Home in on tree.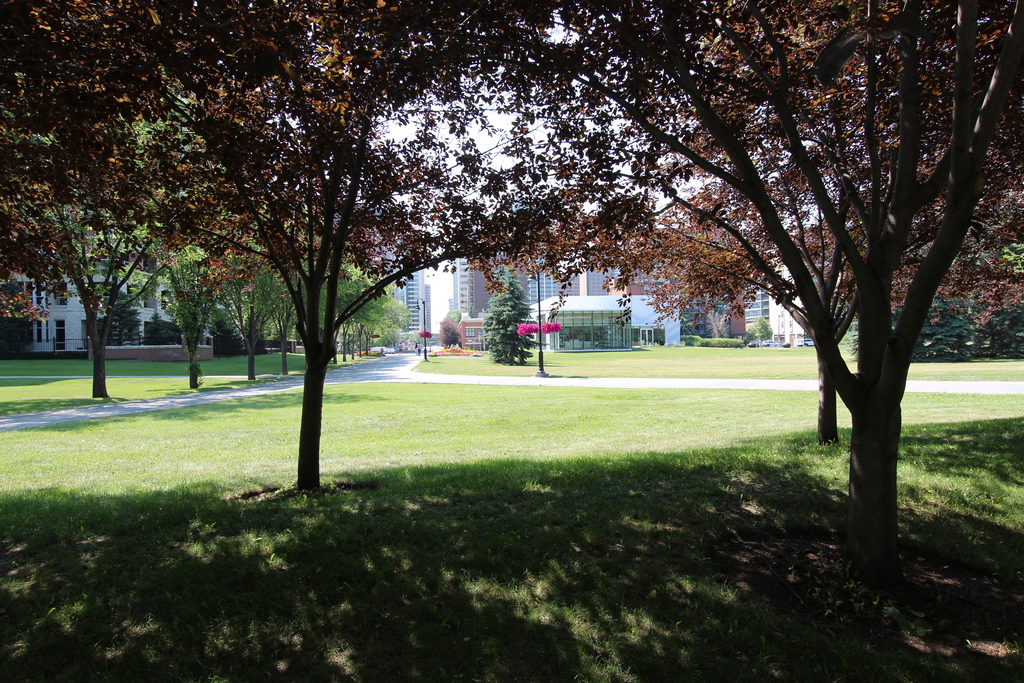
Homed in at rect(436, 315, 461, 350).
